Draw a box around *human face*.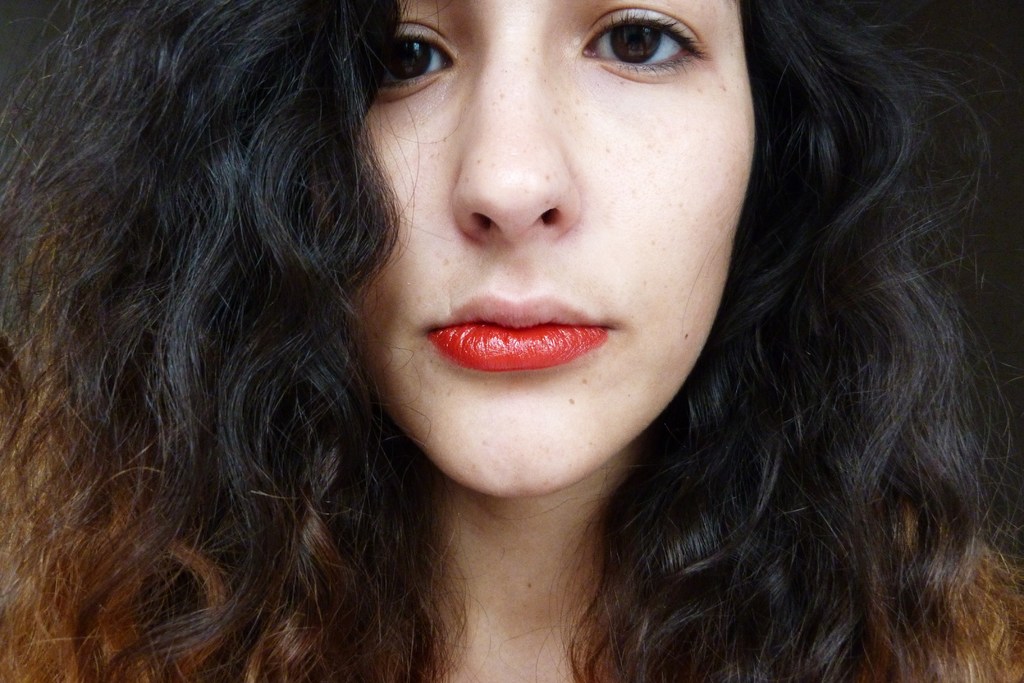
(323, 0, 756, 498).
